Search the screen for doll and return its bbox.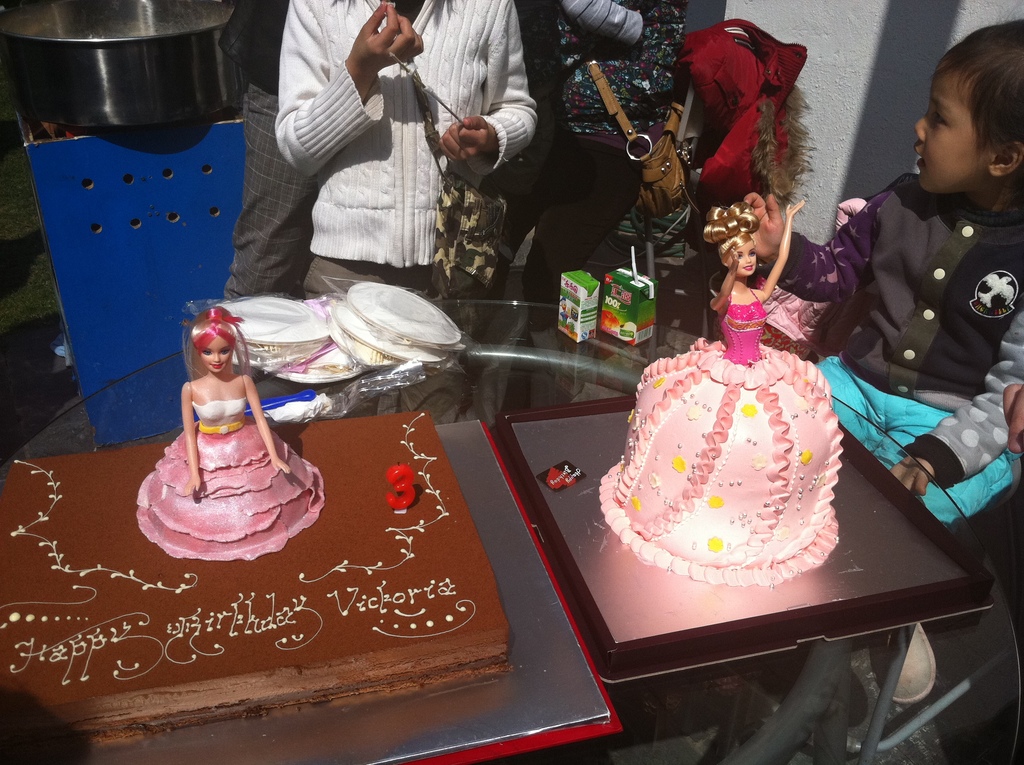
Found: region(139, 350, 308, 574).
